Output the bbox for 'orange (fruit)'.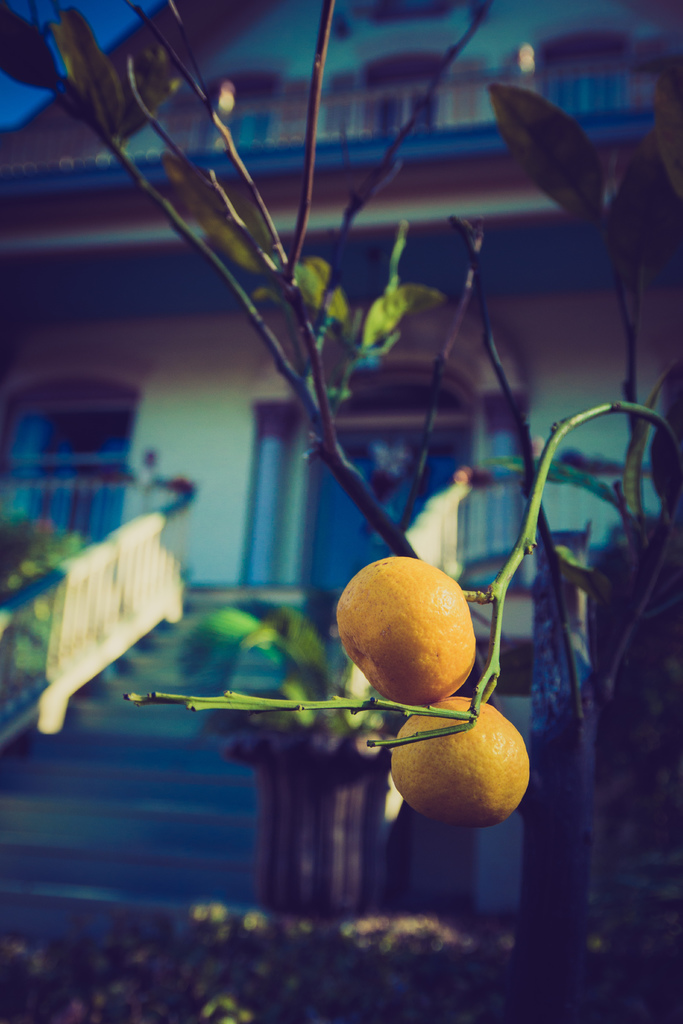
{"x1": 331, "y1": 548, "x2": 472, "y2": 707}.
